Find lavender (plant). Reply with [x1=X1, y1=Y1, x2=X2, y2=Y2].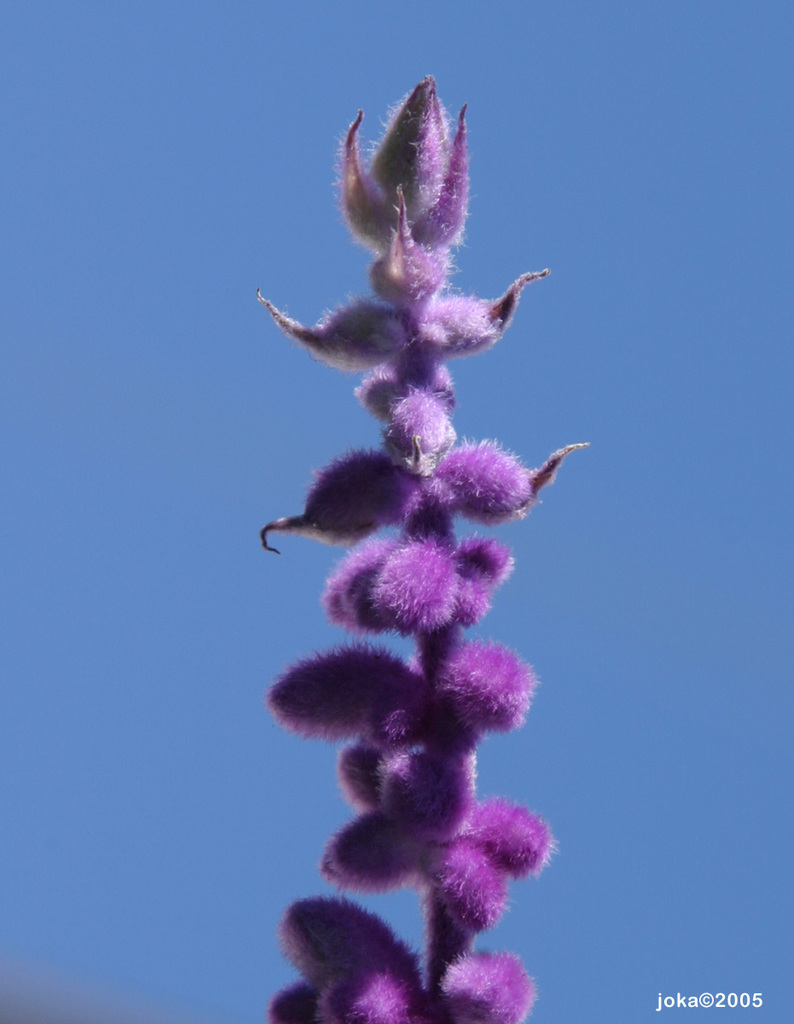
[x1=266, y1=78, x2=593, y2=1023].
